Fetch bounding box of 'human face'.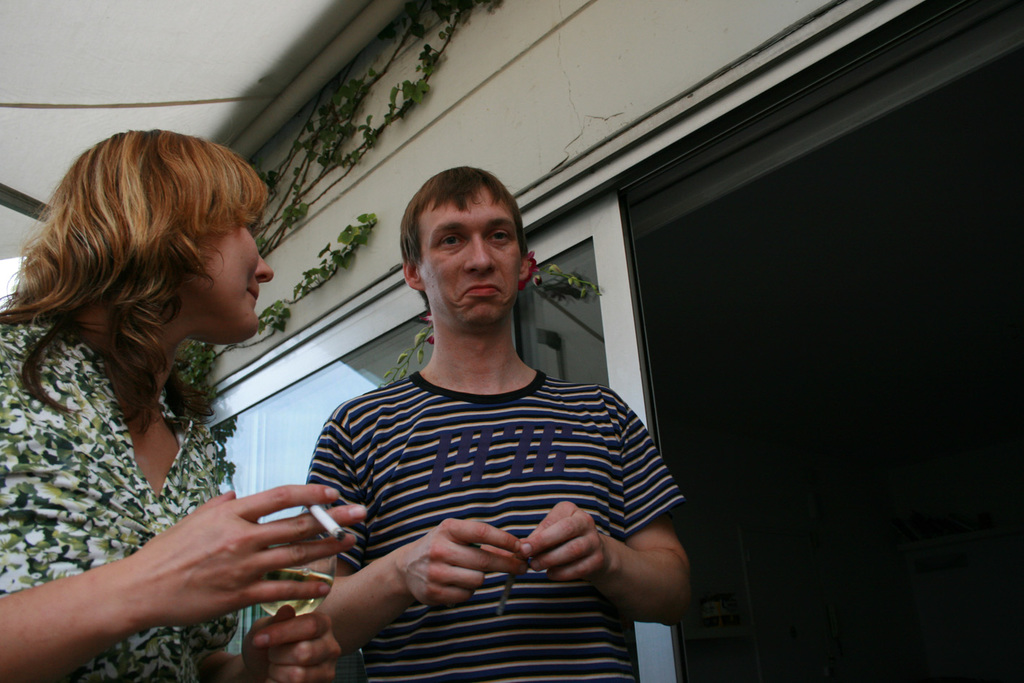
Bbox: {"x1": 198, "y1": 212, "x2": 274, "y2": 347}.
